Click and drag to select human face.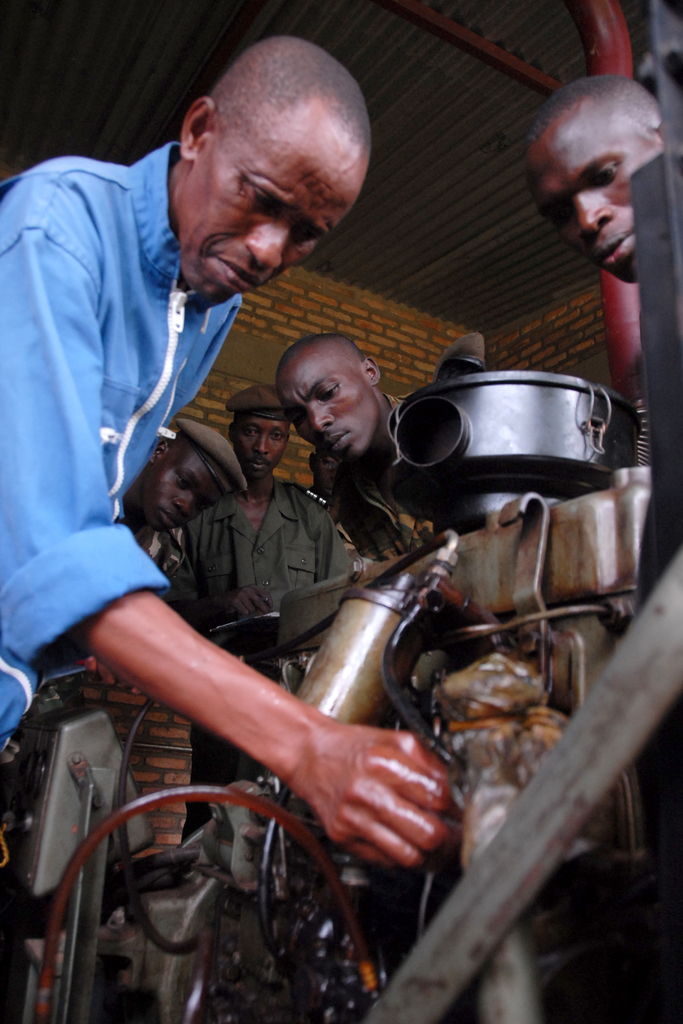
Selection: rect(221, 412, 295, 476).
